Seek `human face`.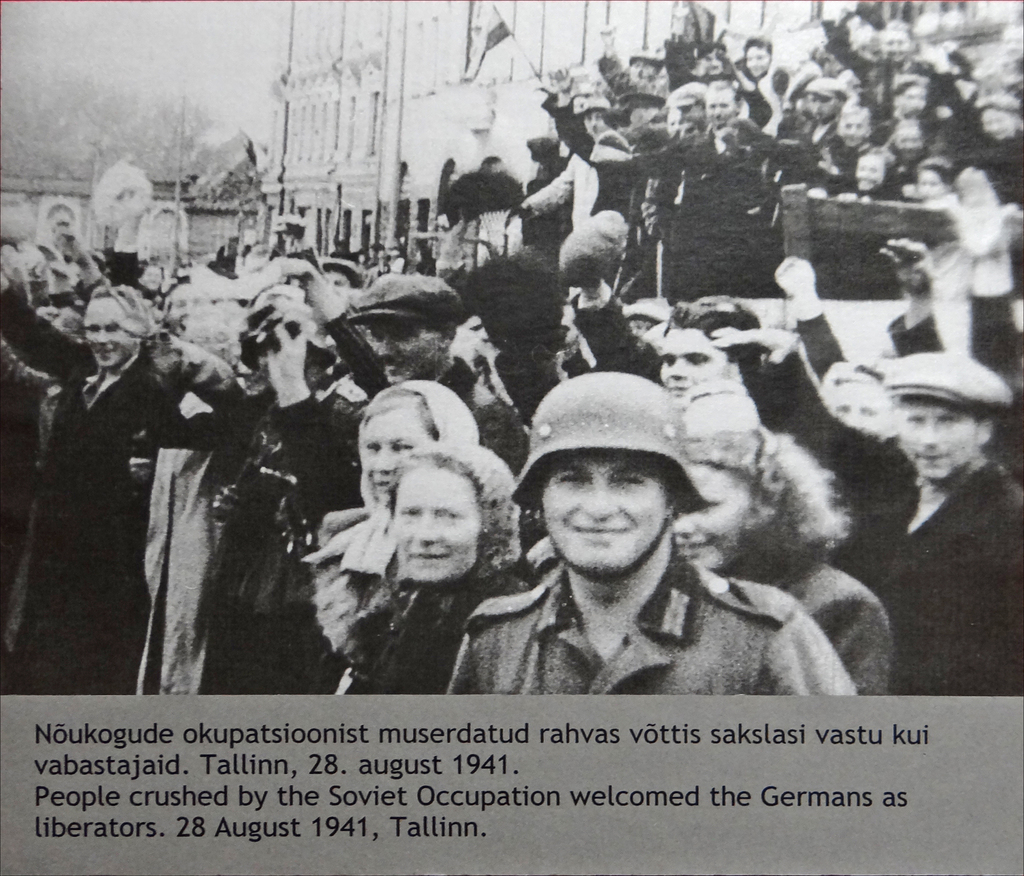
crop(370, 323, 444, 386).
